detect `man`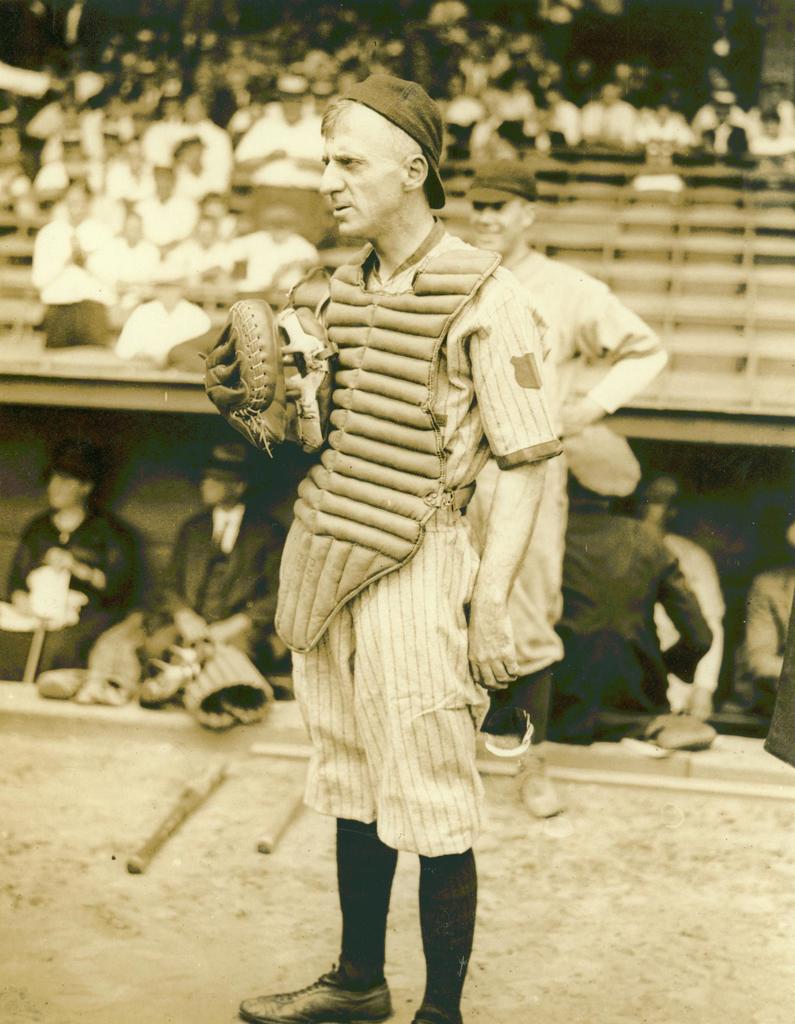
box=[498, 481, 714, 737]
